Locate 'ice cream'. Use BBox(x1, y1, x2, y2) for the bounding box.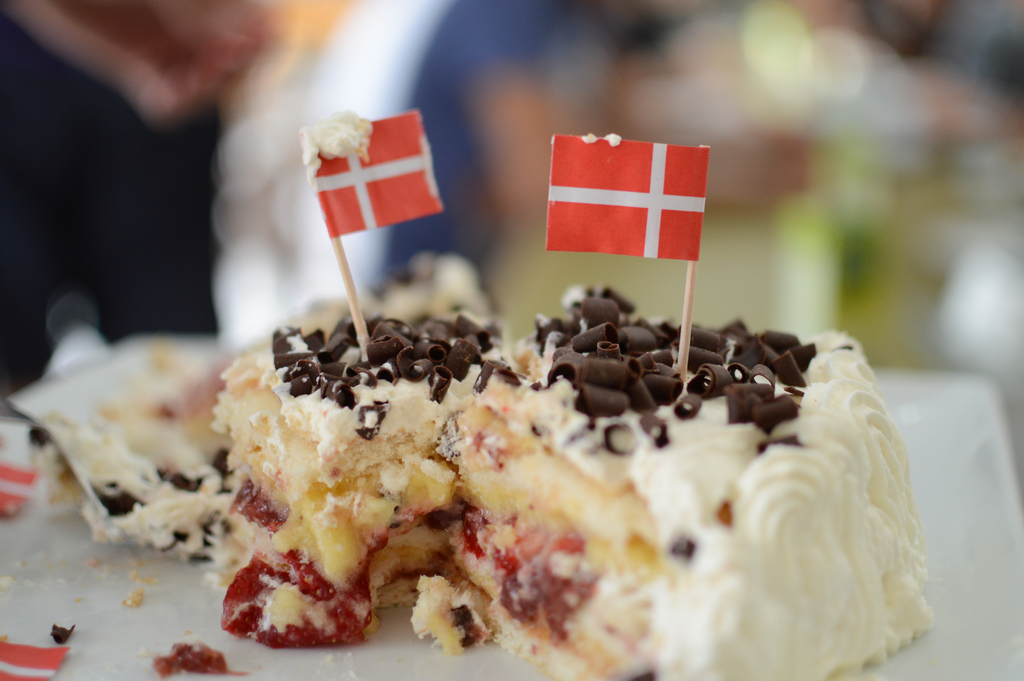
BBox(147, 263, 923, 679).
